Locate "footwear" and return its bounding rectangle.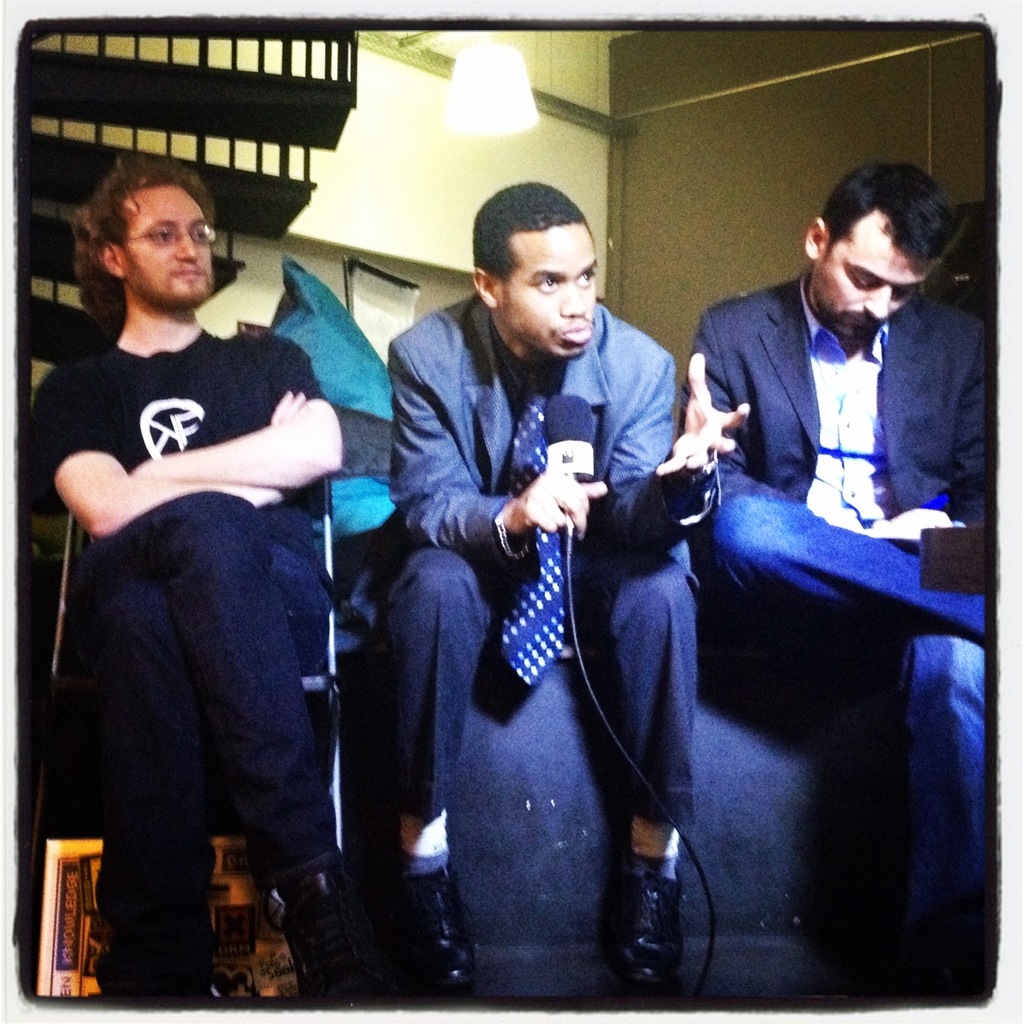
bbox=(623, 859, 686, 982).
